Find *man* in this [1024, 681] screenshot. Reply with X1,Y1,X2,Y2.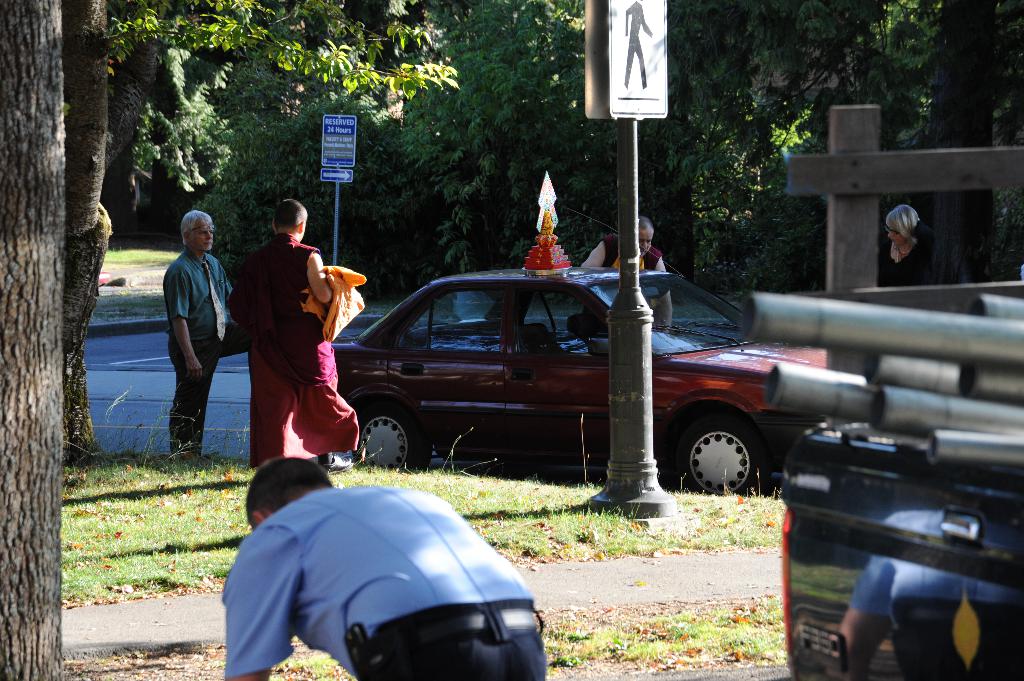
222,459,547,680.
